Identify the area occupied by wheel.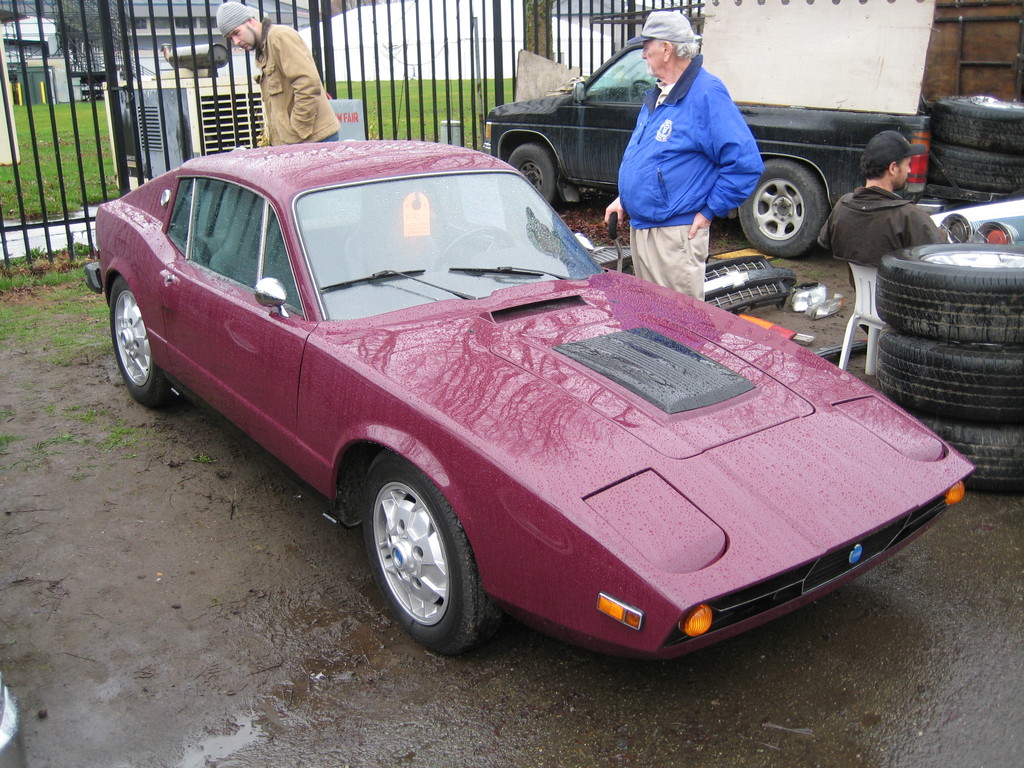
Area: (924, 145, 1023, 204).
